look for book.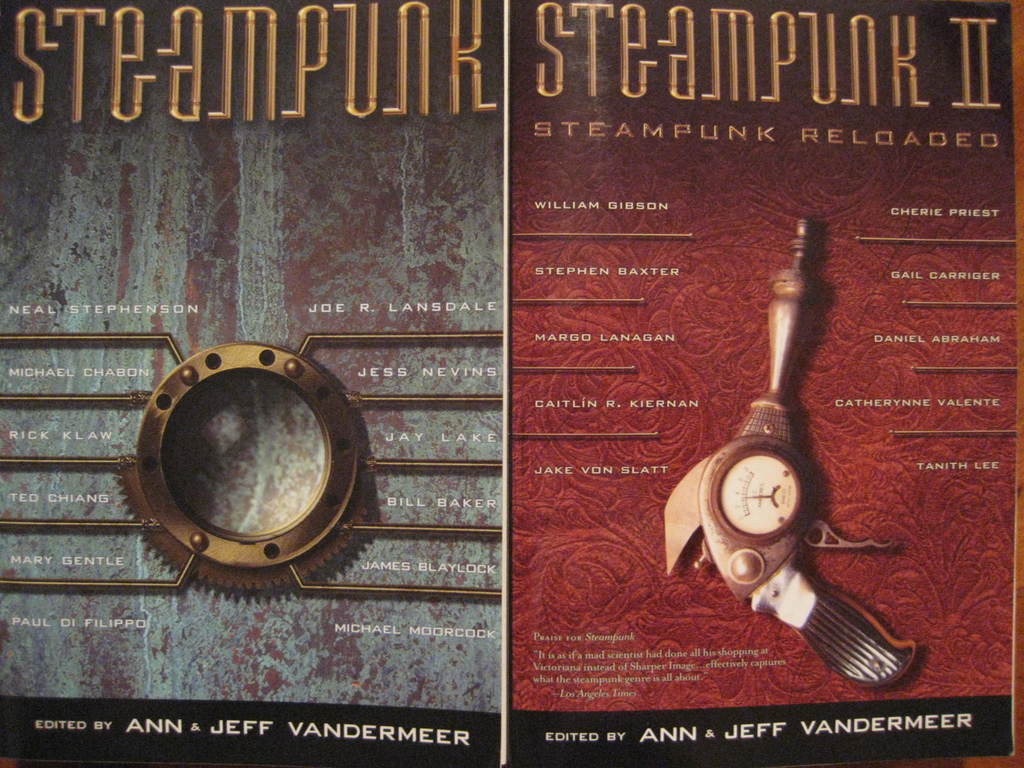
Found: select_region(0, 3, 1023, 767).
